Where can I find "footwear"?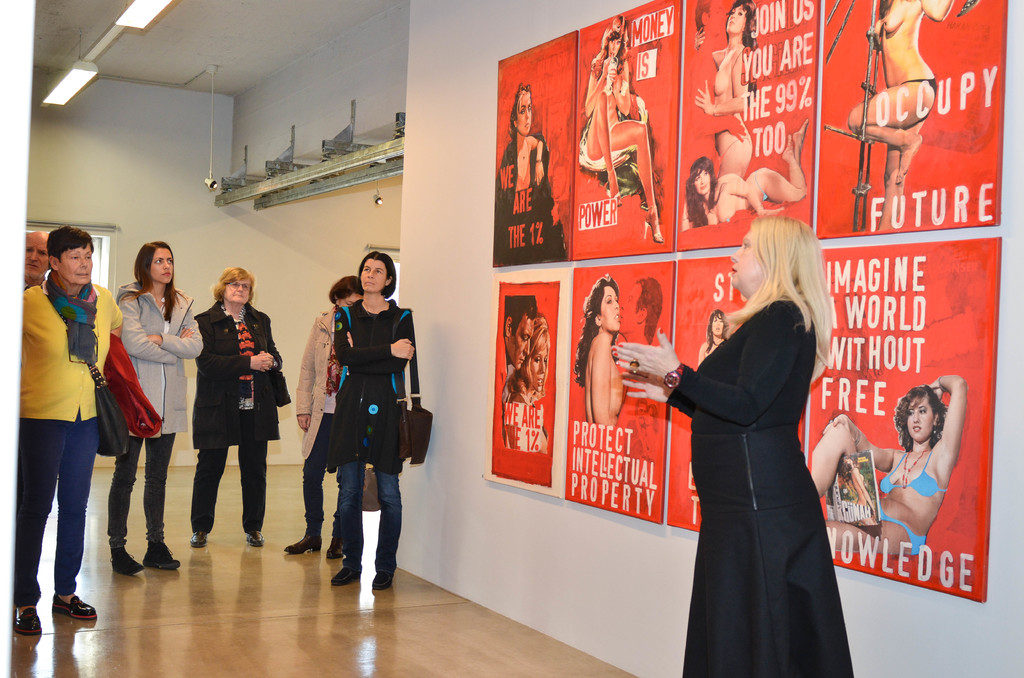
You can find it at {"x1": 108, "y1": 545, "x2": 144, "y2": 577}.
